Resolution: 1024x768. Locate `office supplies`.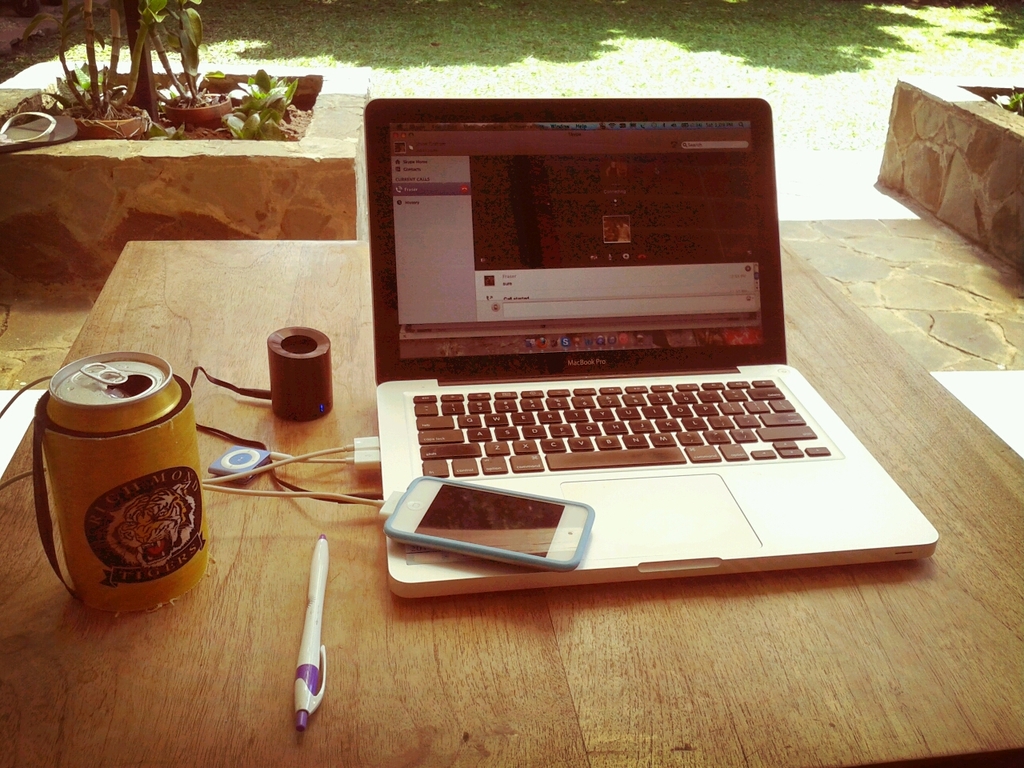
(left=375, top=99, right=941, bottom=594).
